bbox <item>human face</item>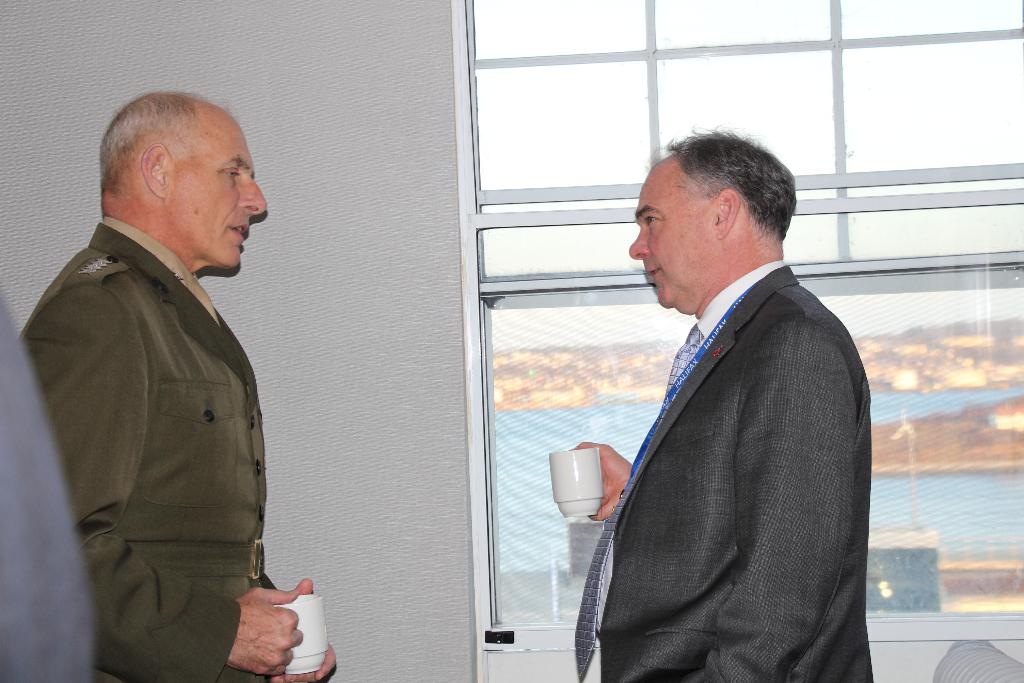
detection(168, 114, 269, 270)
